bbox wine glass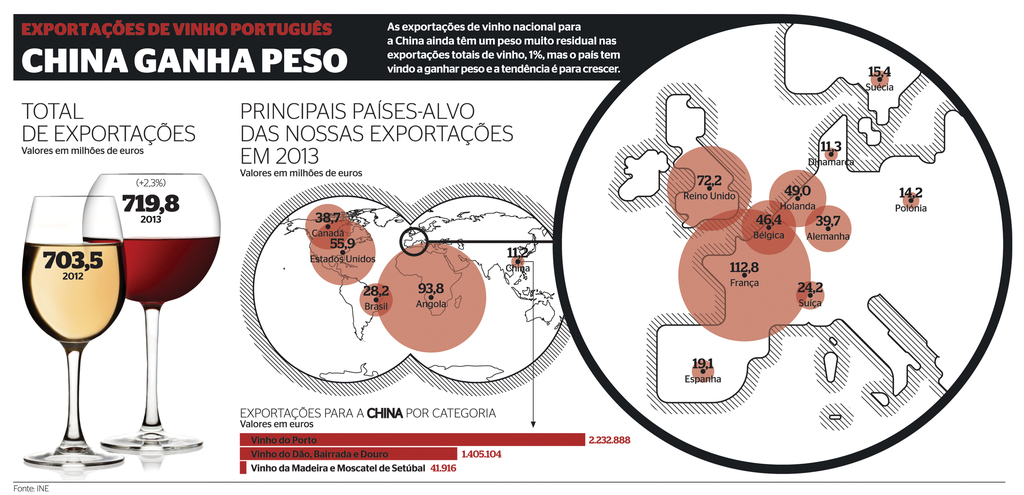
bbox(20, 192, 126, 467)
